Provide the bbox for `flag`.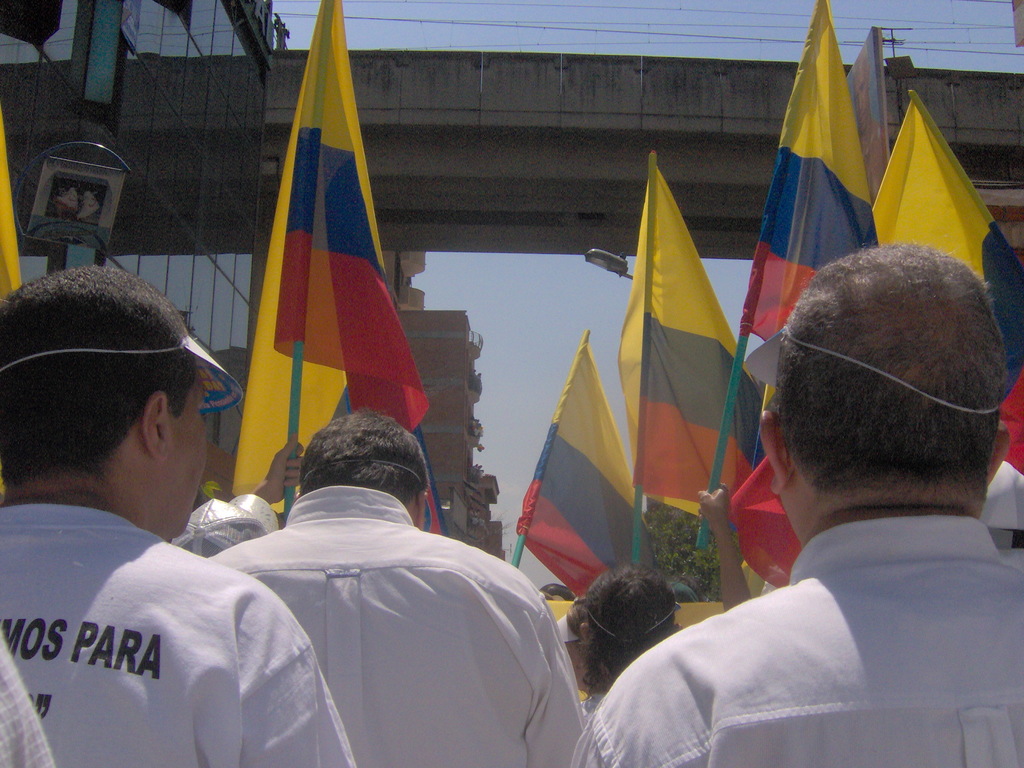
rect(228, 0, 433, 518).
